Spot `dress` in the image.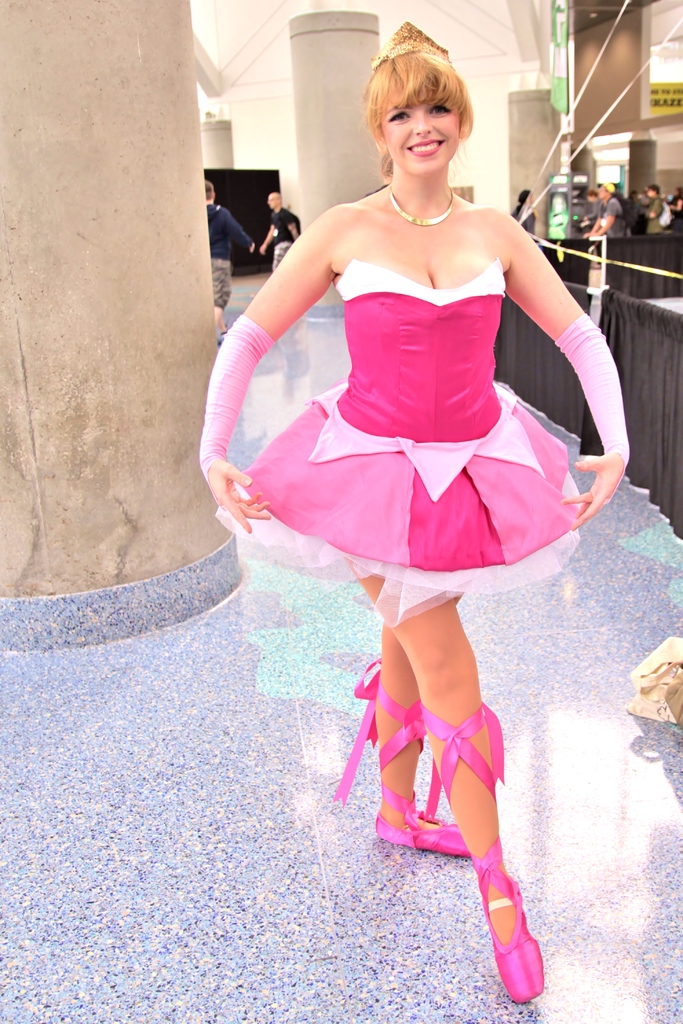
`dress` found at pyautogui.locateOnScreen(203, 260, 595, 667).
